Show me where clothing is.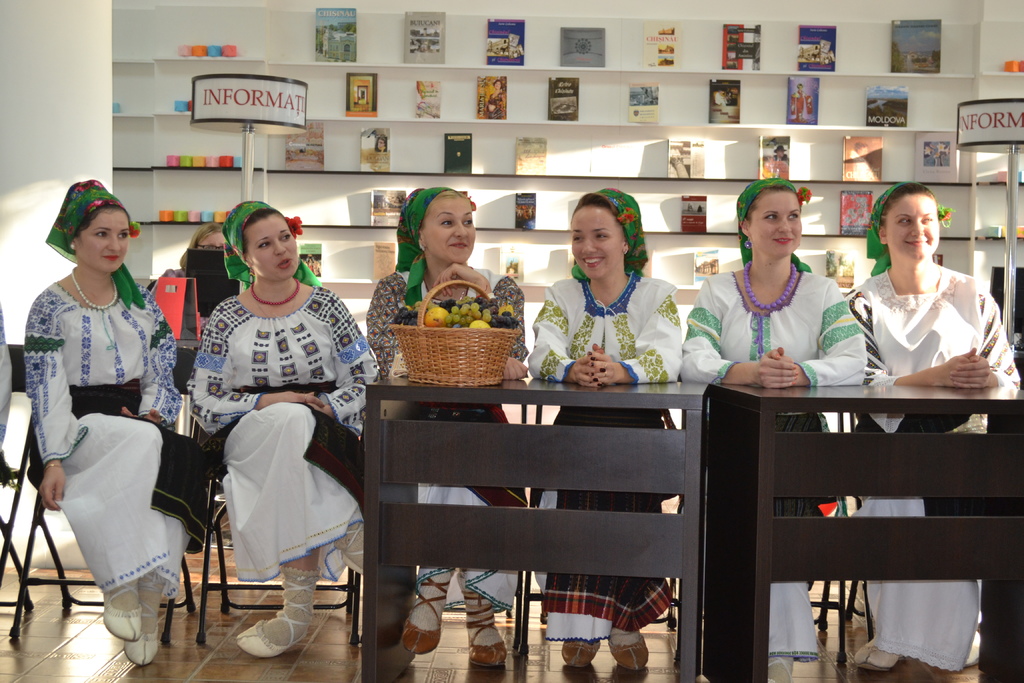
clothing is at rect(189, 281, 376, 579).
